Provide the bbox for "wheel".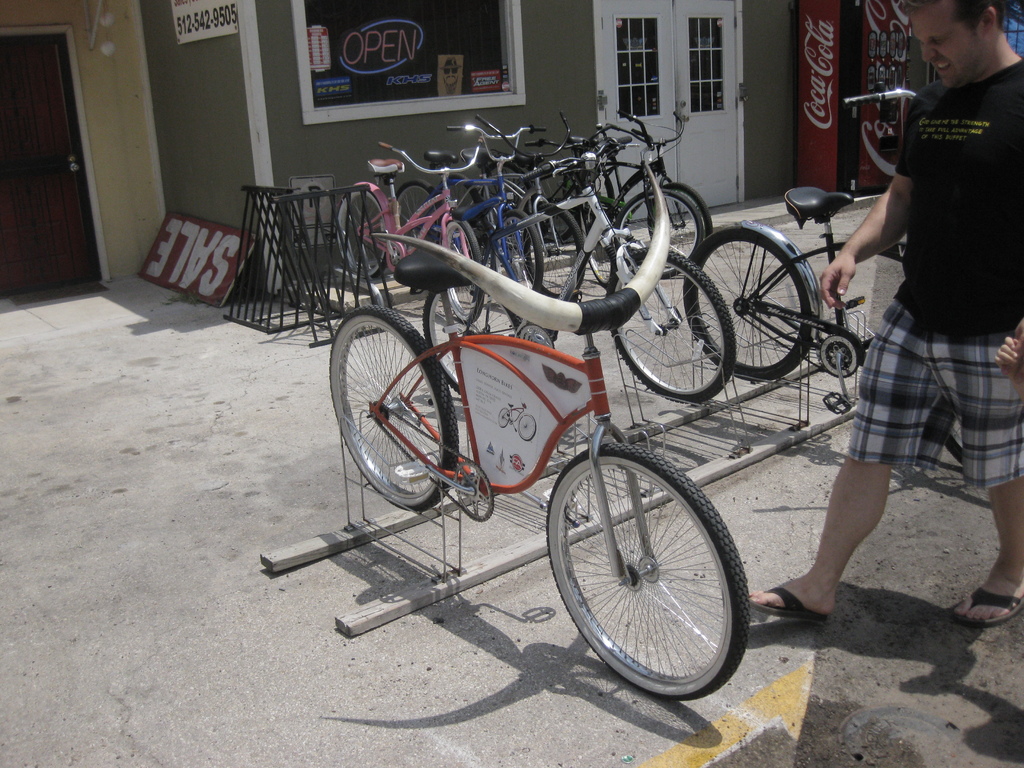
crop(326, 304, 461, 513).
